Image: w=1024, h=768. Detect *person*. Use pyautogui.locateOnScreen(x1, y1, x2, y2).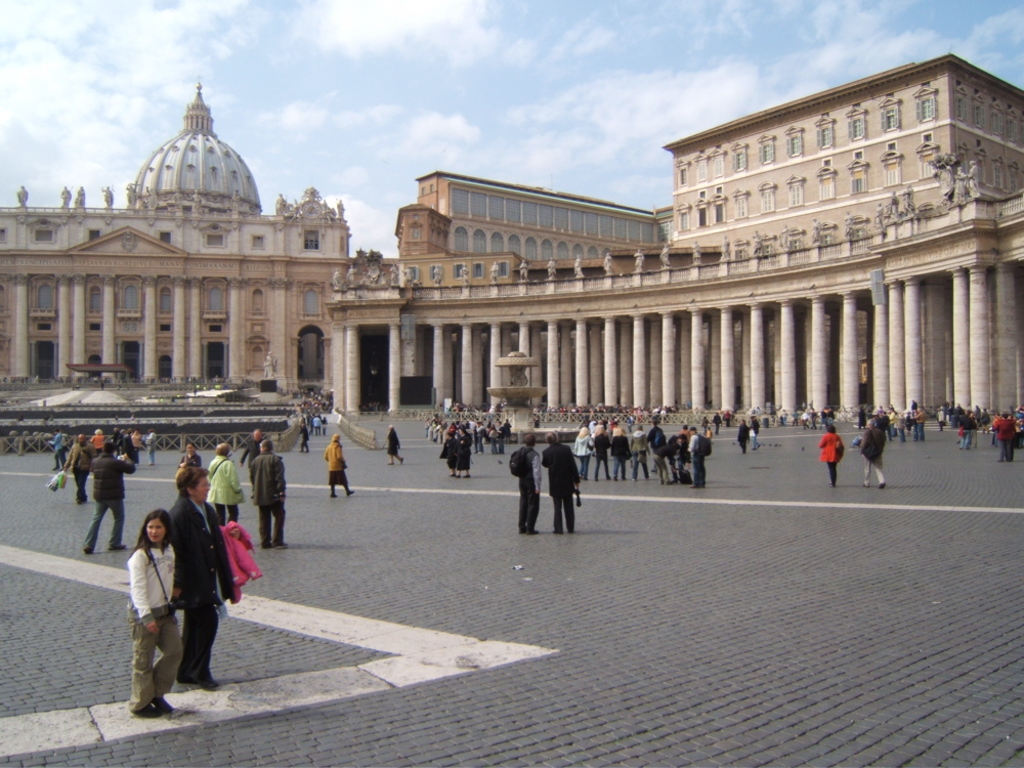
pyautogui.locateOnScreen(326, 435, 353, 507).
